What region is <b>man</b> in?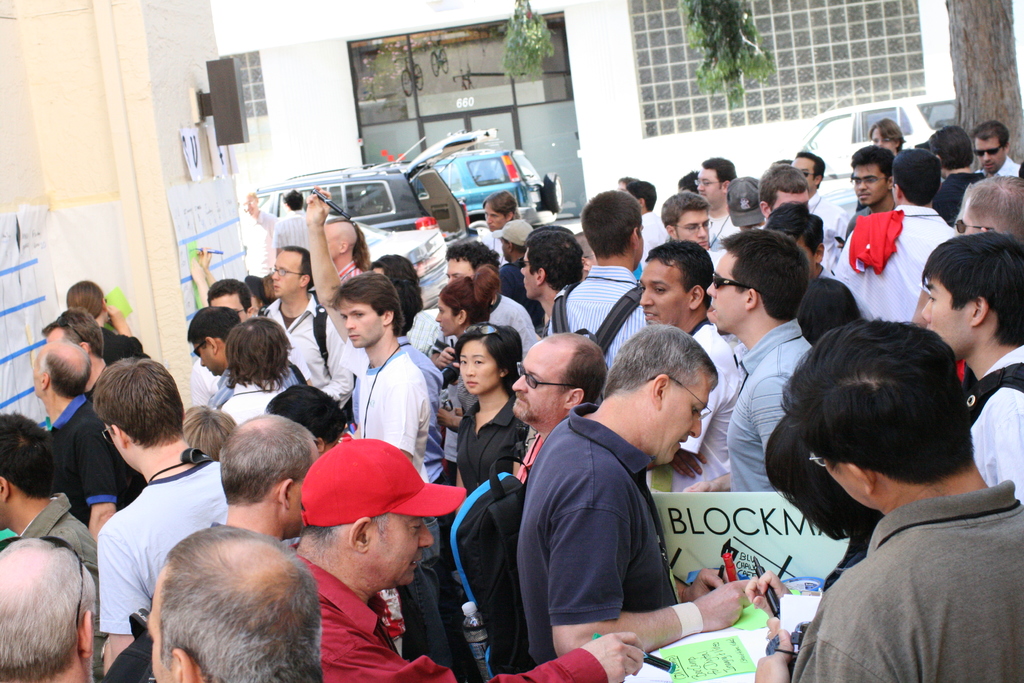
[45, 306, 111, 386].
